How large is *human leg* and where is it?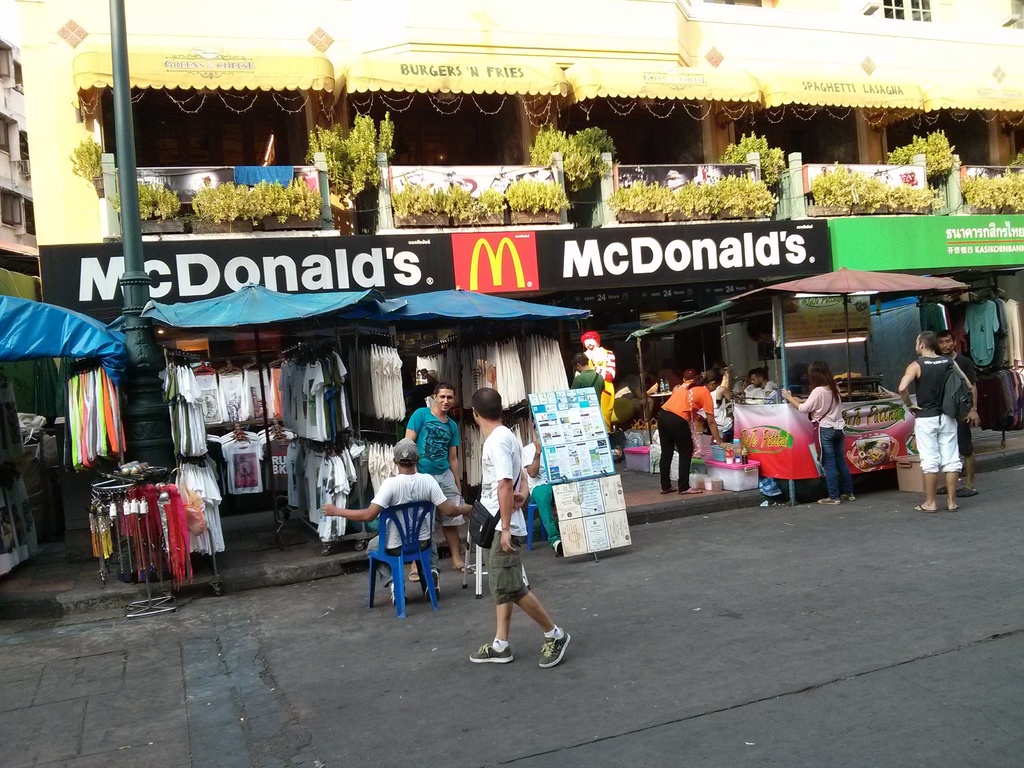
Bounding box: (left=365, top=529, right=404, bottom=597).
